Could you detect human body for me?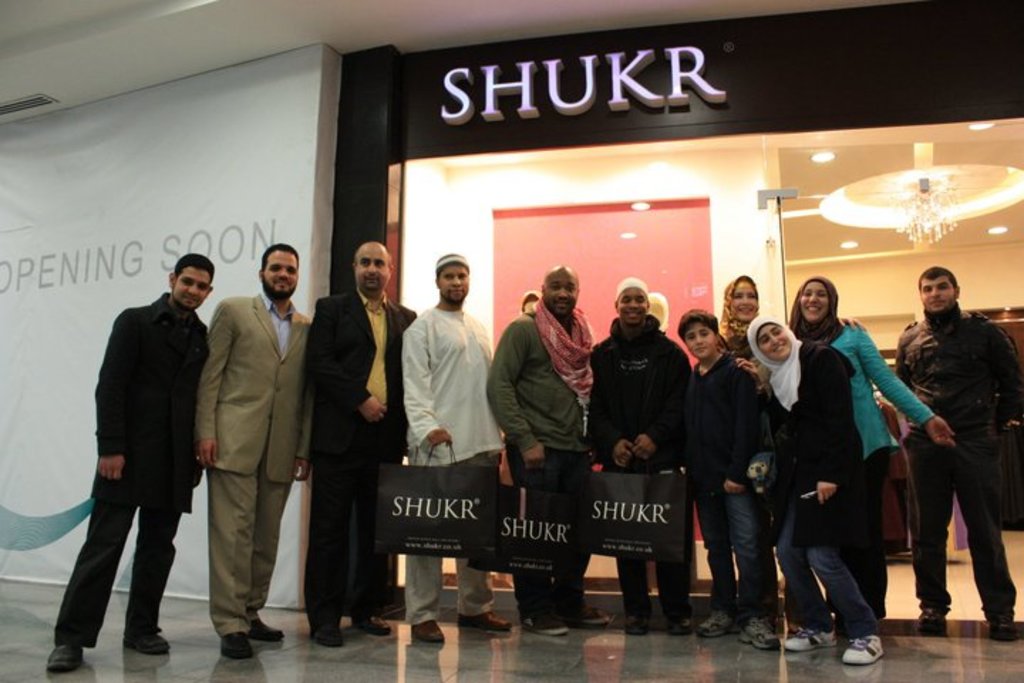
Detection result: crop(757, 309, 878, 660).
